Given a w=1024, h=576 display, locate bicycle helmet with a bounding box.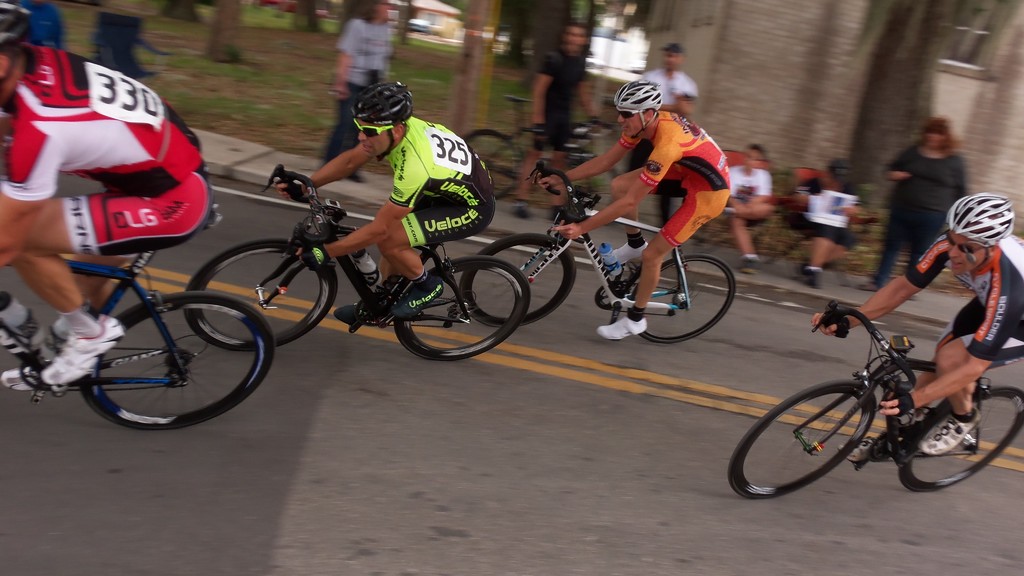
Located: <box>0,0,37,52</box>.
